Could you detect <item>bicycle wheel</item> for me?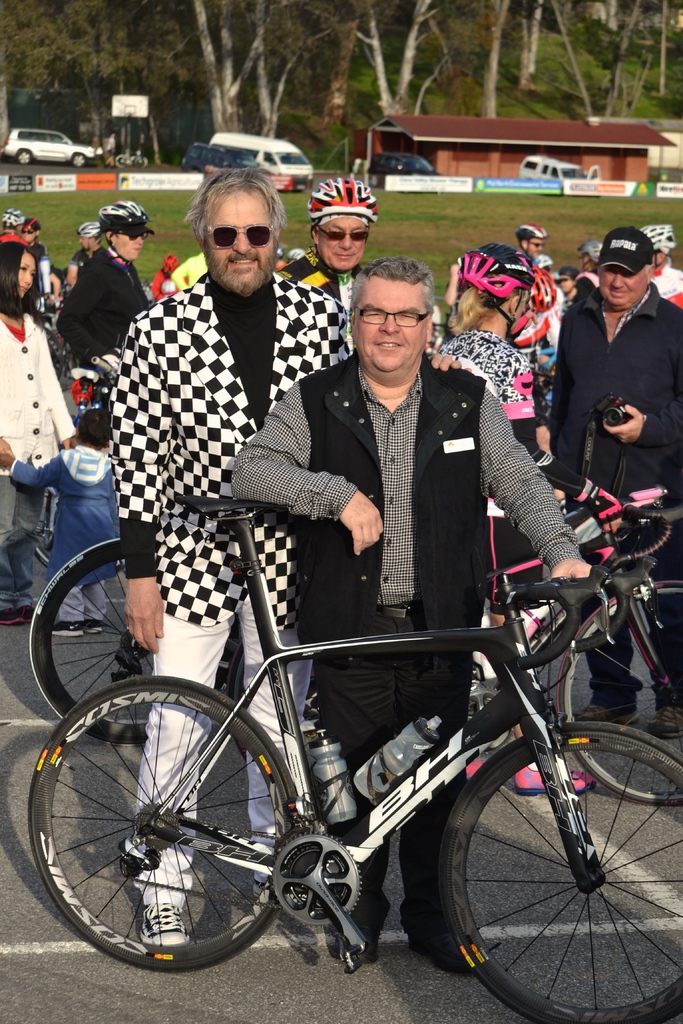
Detection result: (x1=18, y1=536, x2=244, y2=739).
